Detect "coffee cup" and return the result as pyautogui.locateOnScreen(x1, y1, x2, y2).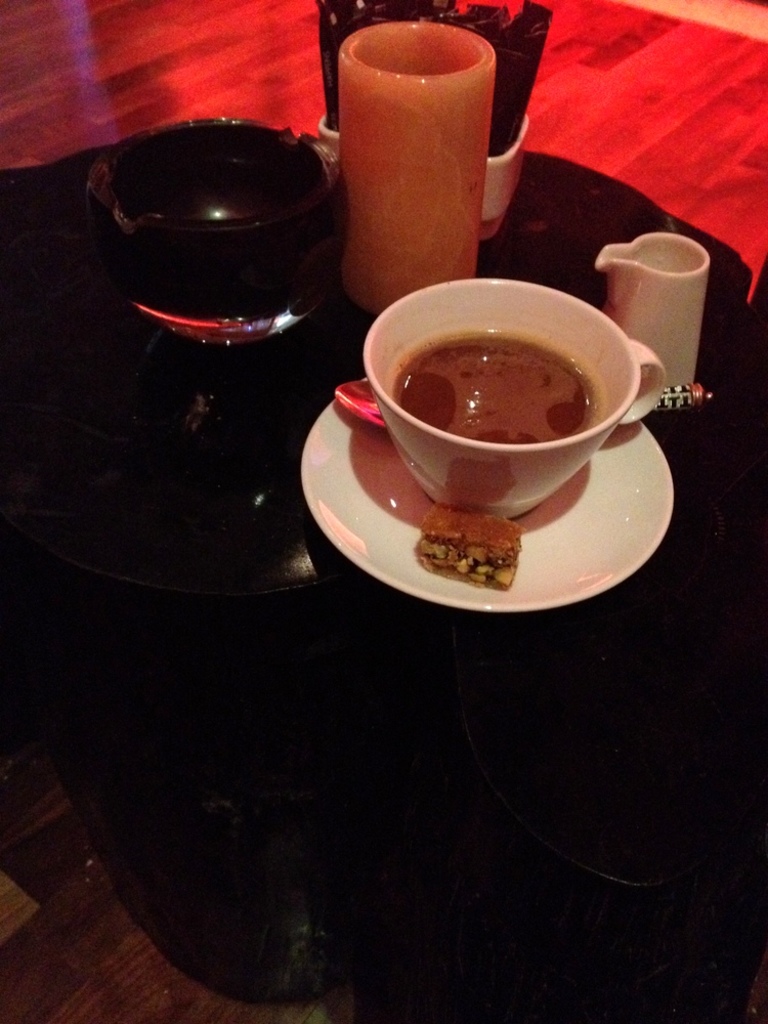
pyautogui.locateOnScreen(362, 270, 668, 520).
